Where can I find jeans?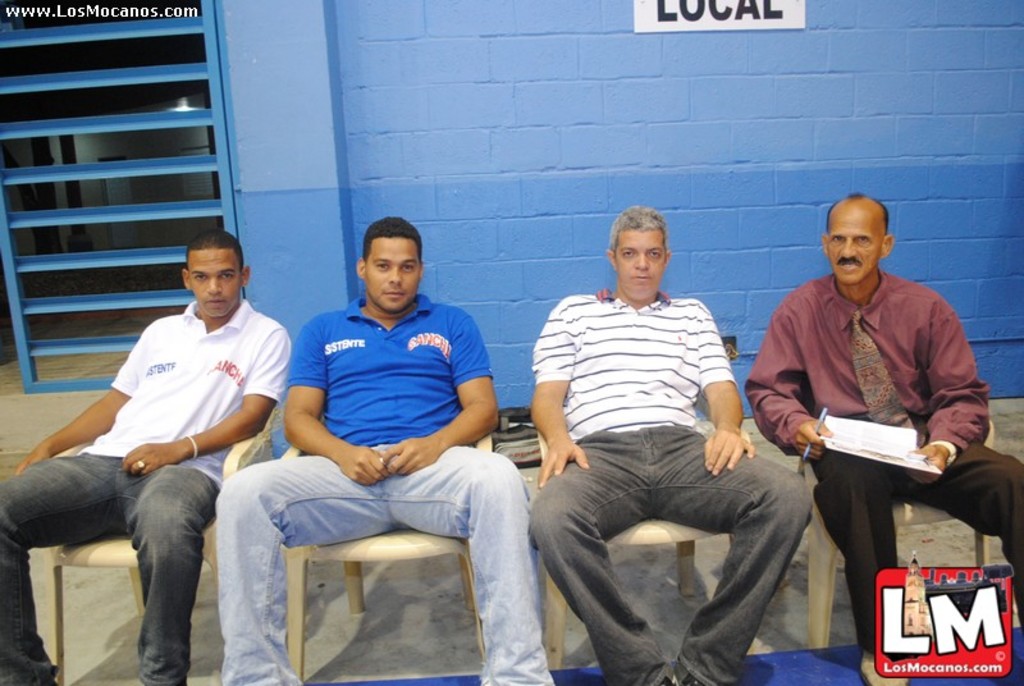
You can find it at <region>529, 422, 818, 685</region>.
